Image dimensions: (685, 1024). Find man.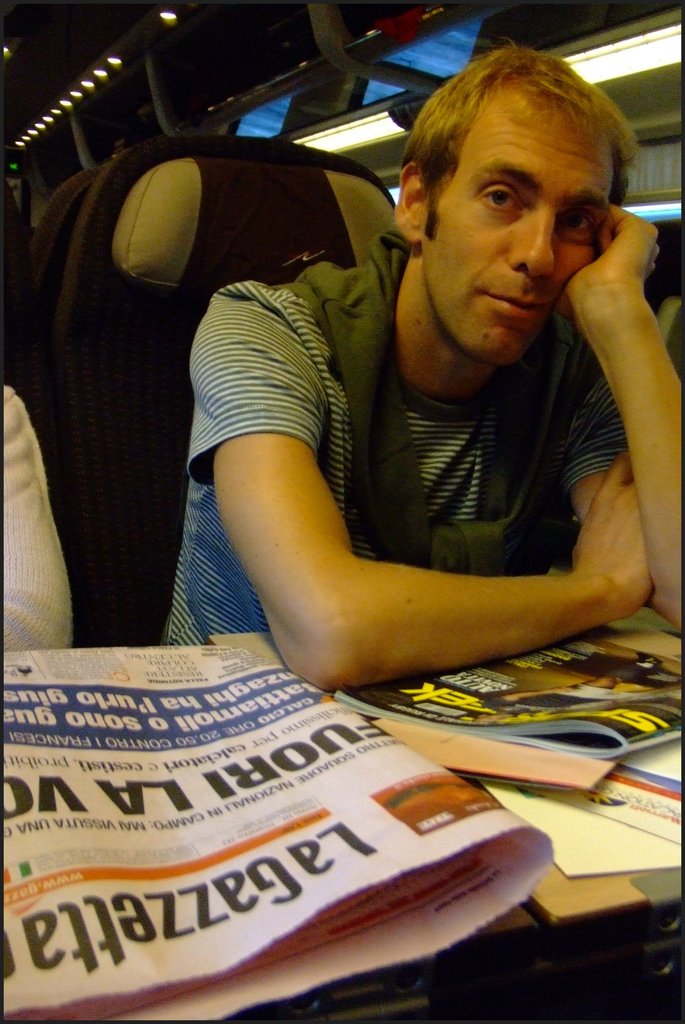
[left=156, top=38, right=684, bottom=705].
